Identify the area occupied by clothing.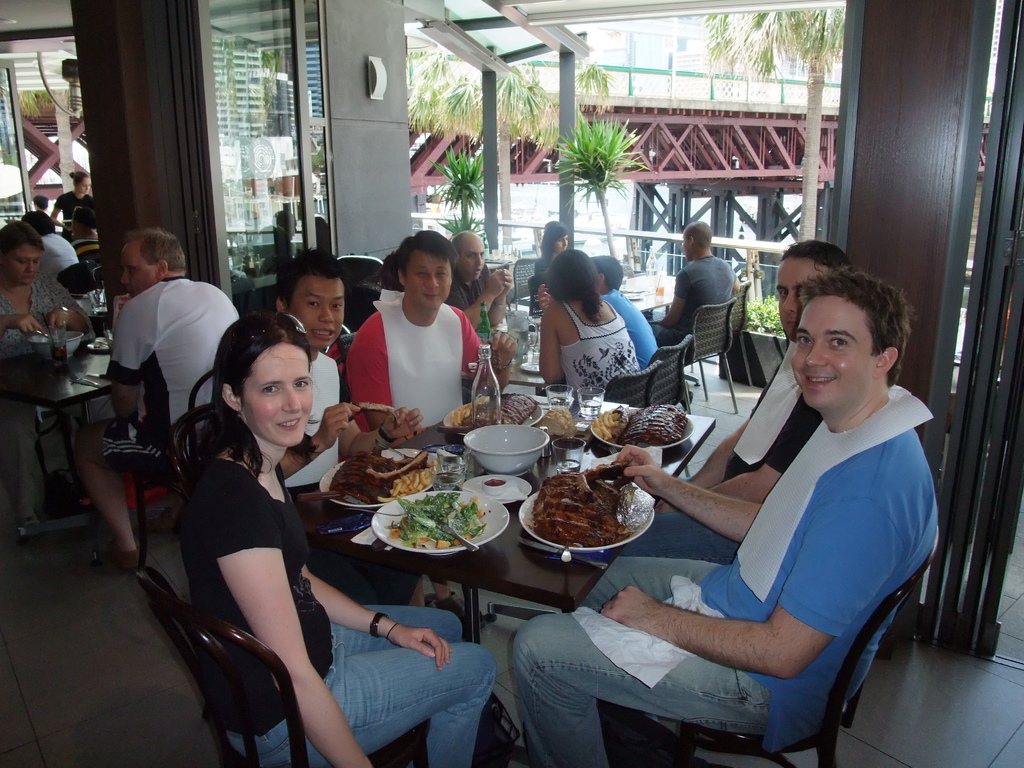
Area: (282,353,420,598).
